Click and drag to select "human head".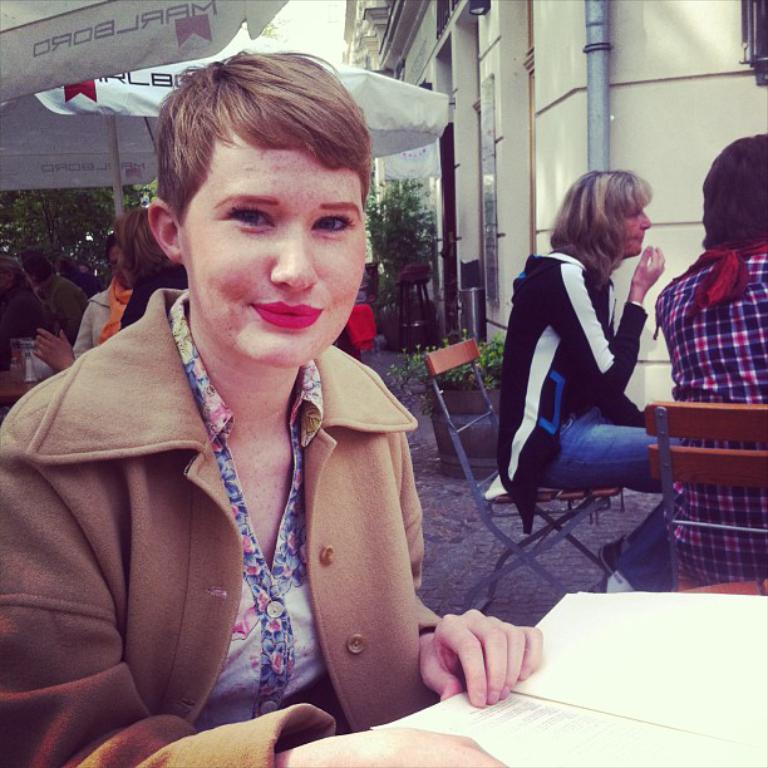
Selection: [left=0, top=257, right=21, bottom=300].
